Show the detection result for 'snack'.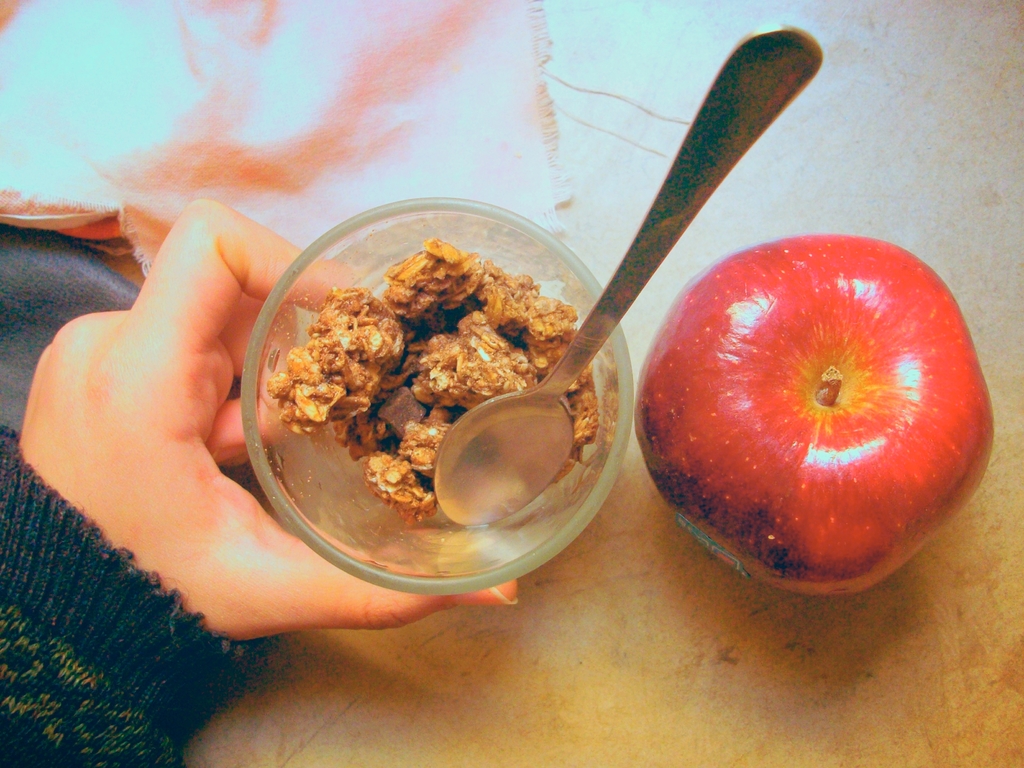
left=265, top=232, right=598, bottom=531.
